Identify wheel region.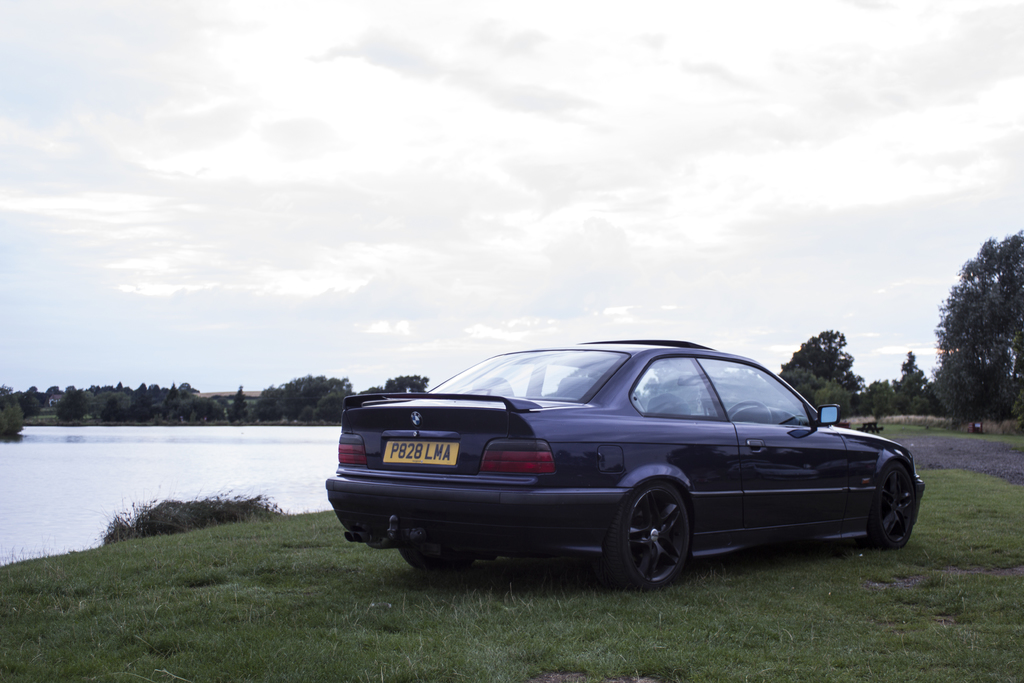
Region: locate(869, 465, 913, 549).
